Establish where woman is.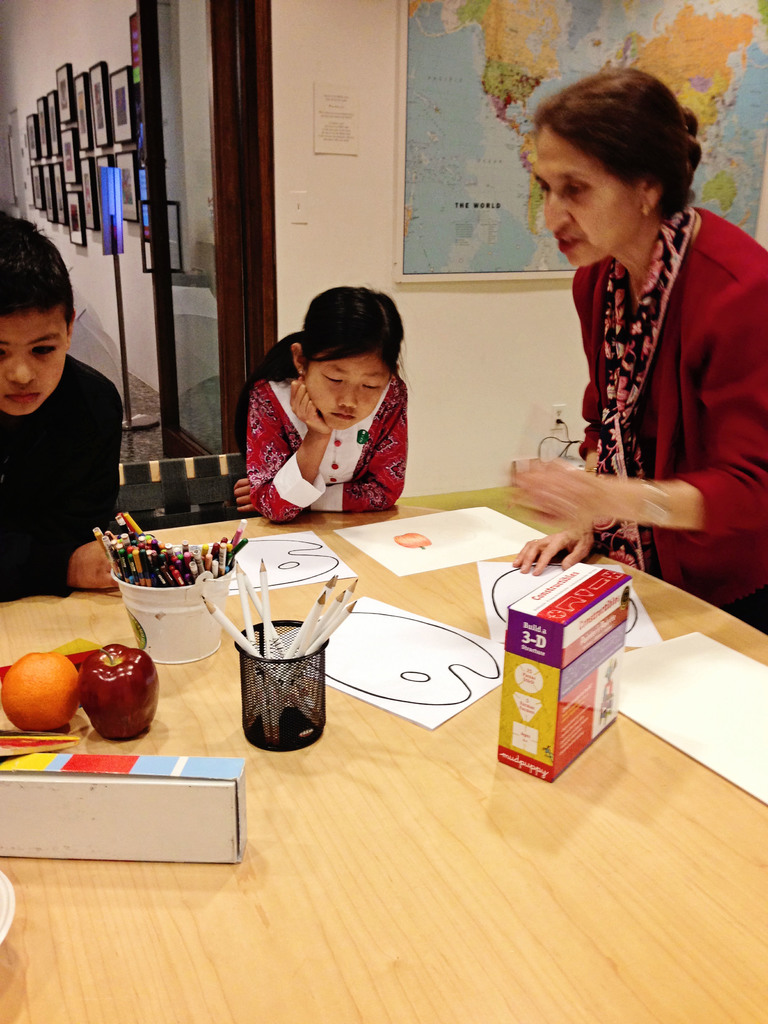
Established at bbox=[500, 68, 767, 636].
